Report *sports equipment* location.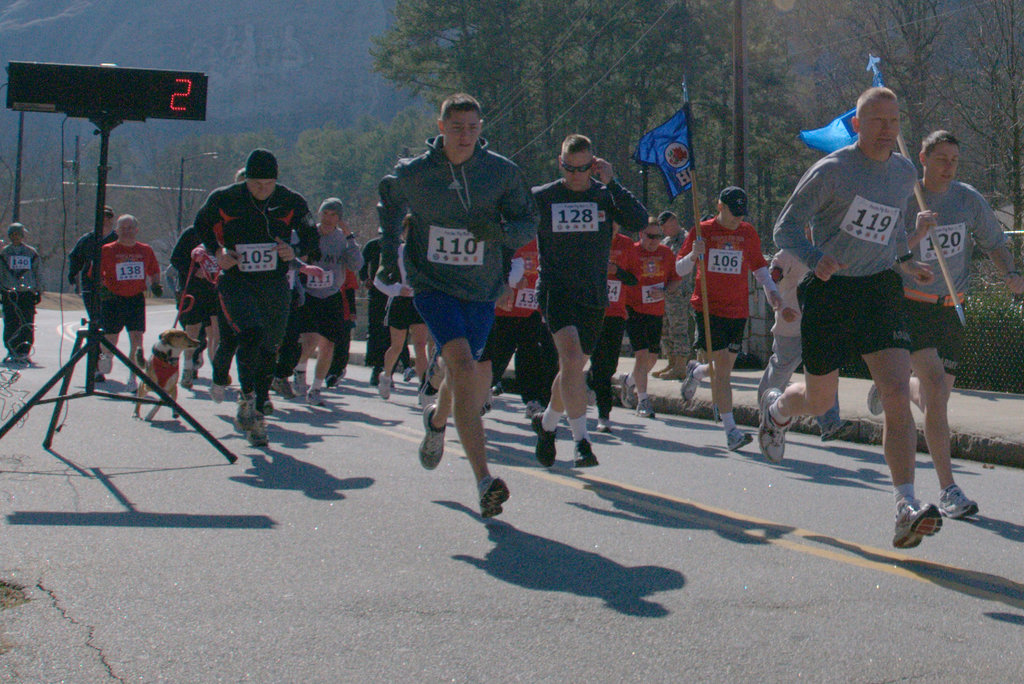
Report: [419,405,450,467].
